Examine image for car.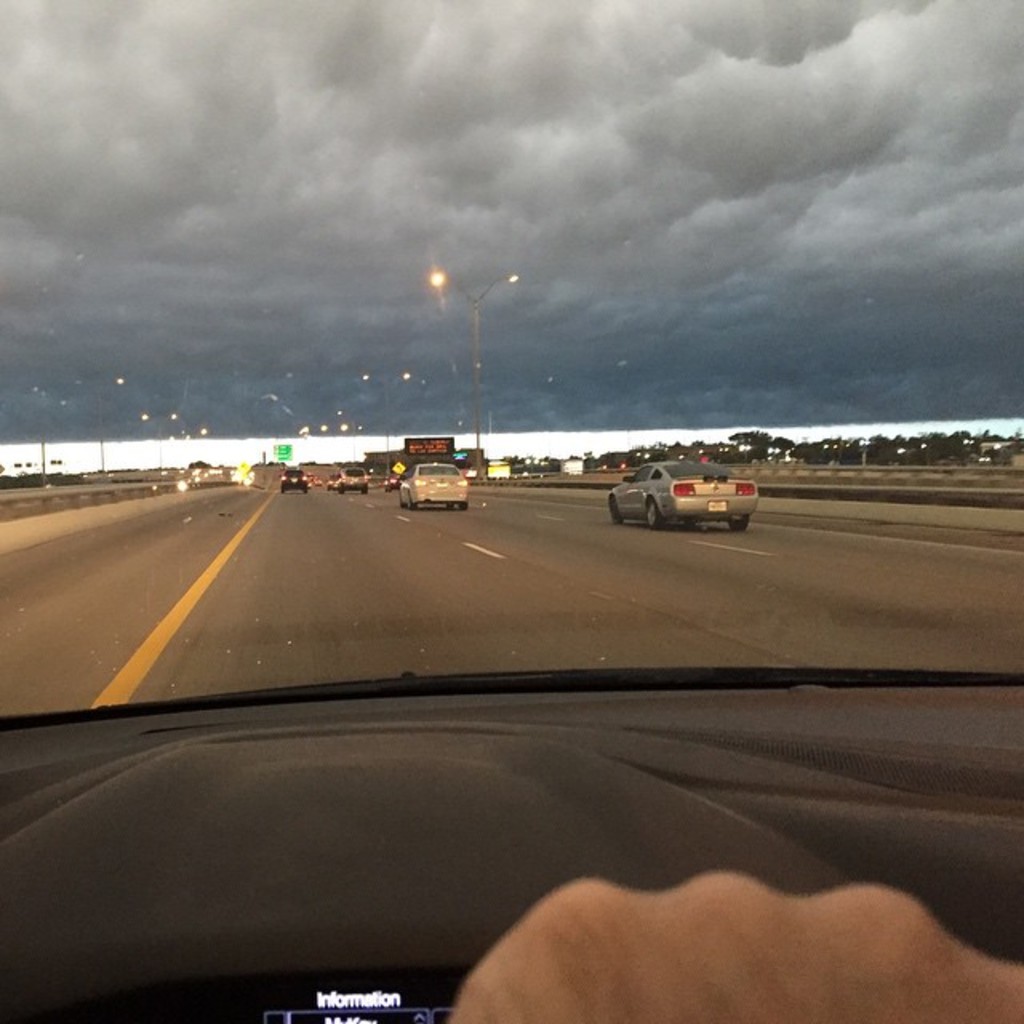
Examination result: (341,462,378,493).
